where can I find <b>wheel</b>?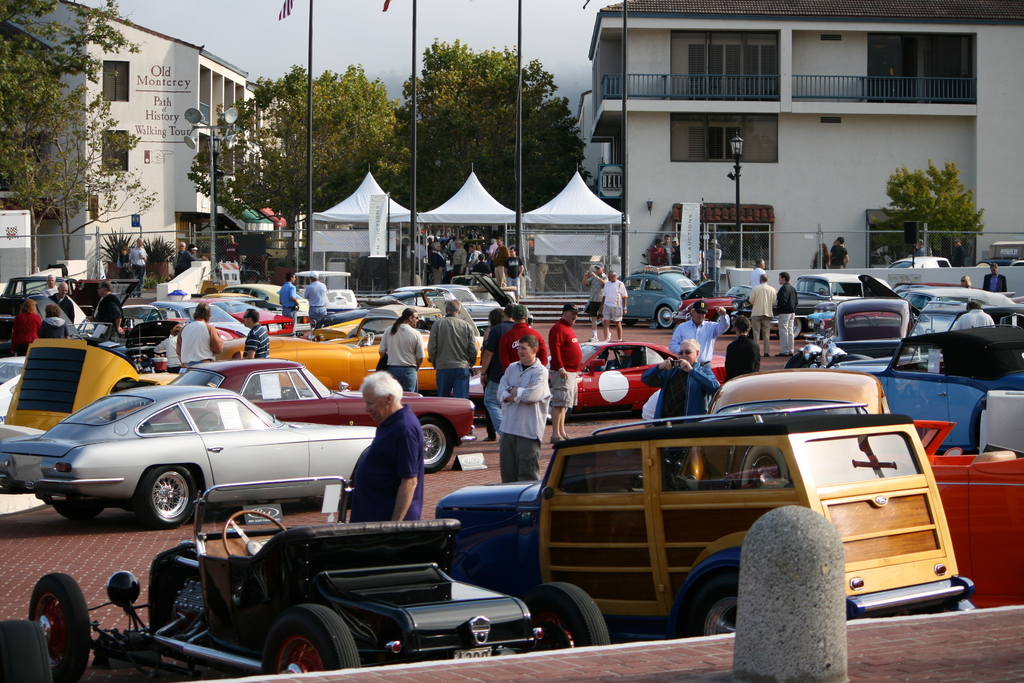
You can find it at select_region(54, 498, 105, 522).
